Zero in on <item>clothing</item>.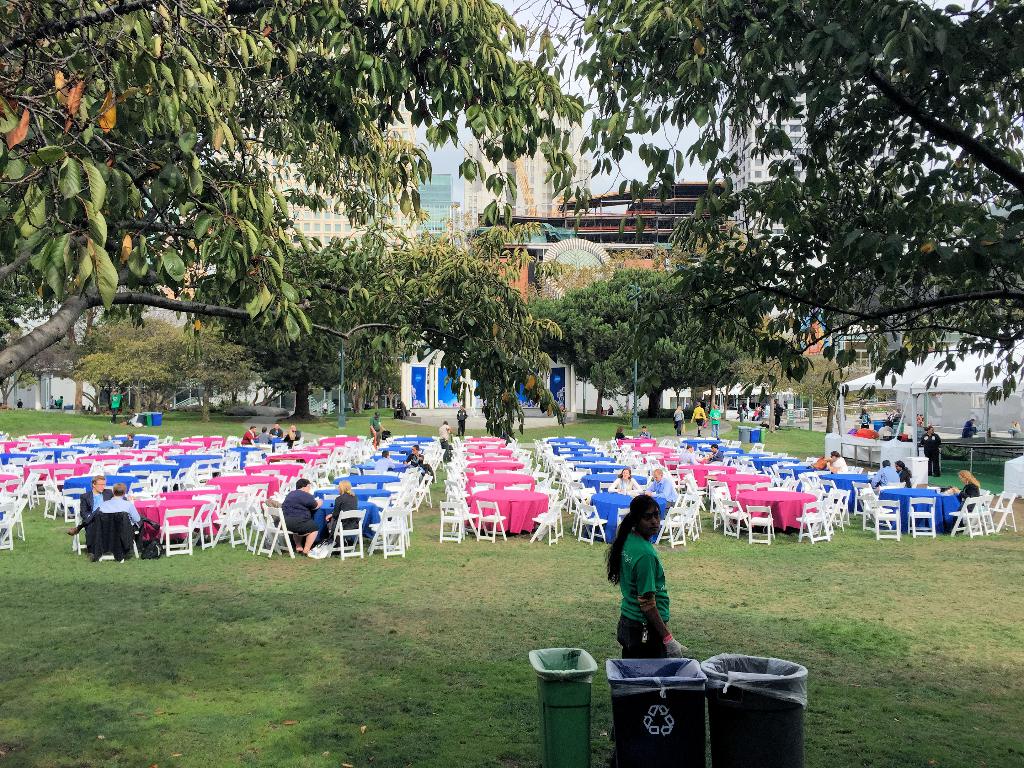
Zeroed in: left=607, top=475, right=641, bottom=495.
